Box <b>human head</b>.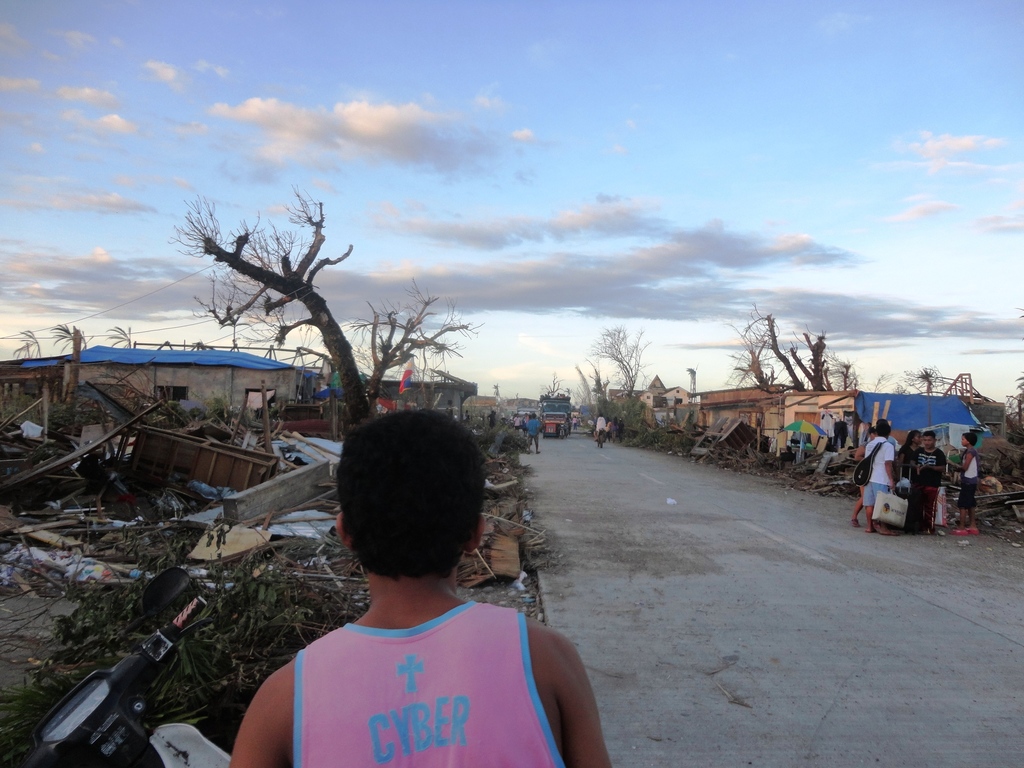
box(961, 431, 977, 446).
